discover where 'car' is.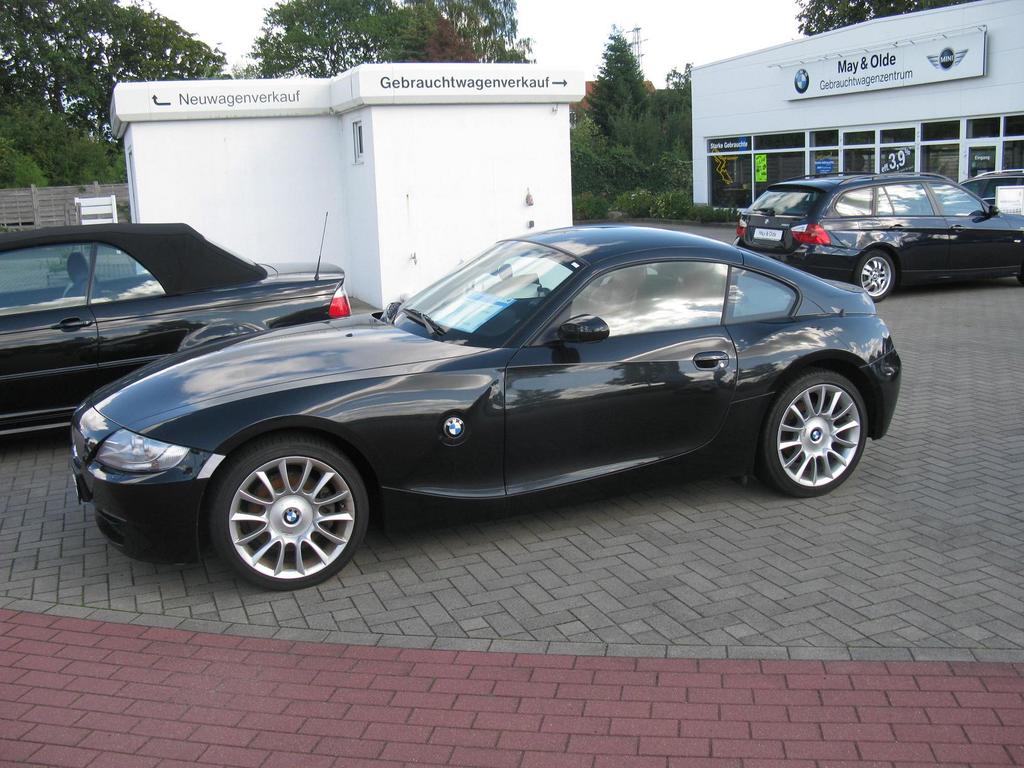
Discovered at <region>735, 173, 1023, 301</region>.
